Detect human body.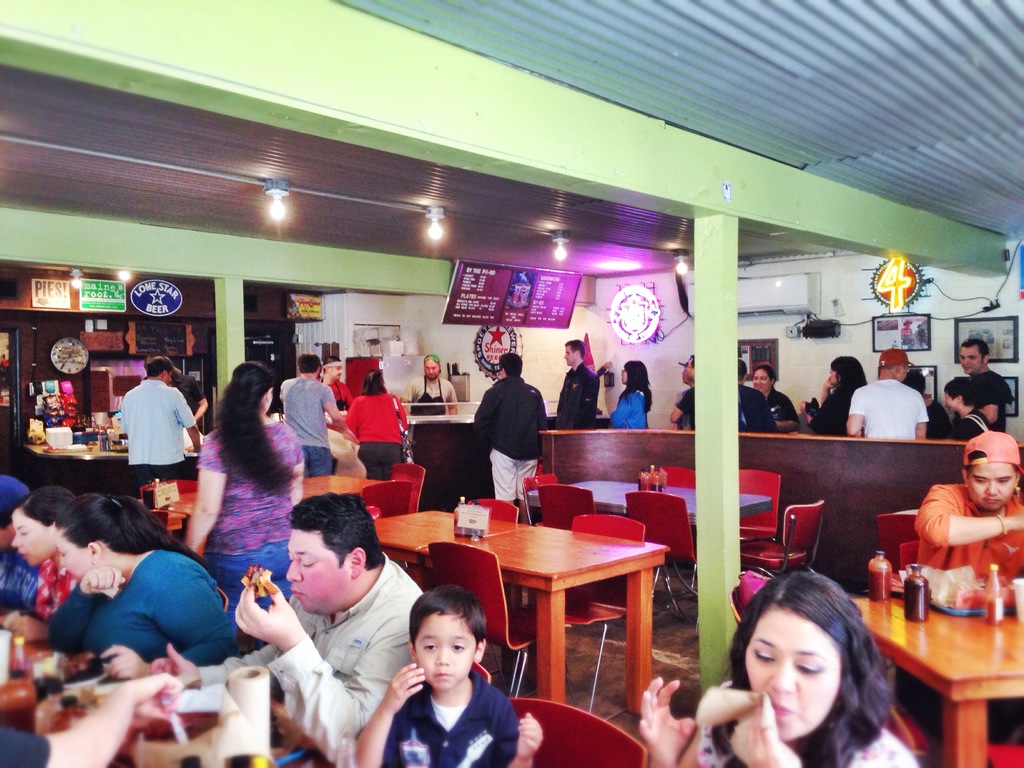
Detected at [left=149, top=493, right=424, bottom=767].
